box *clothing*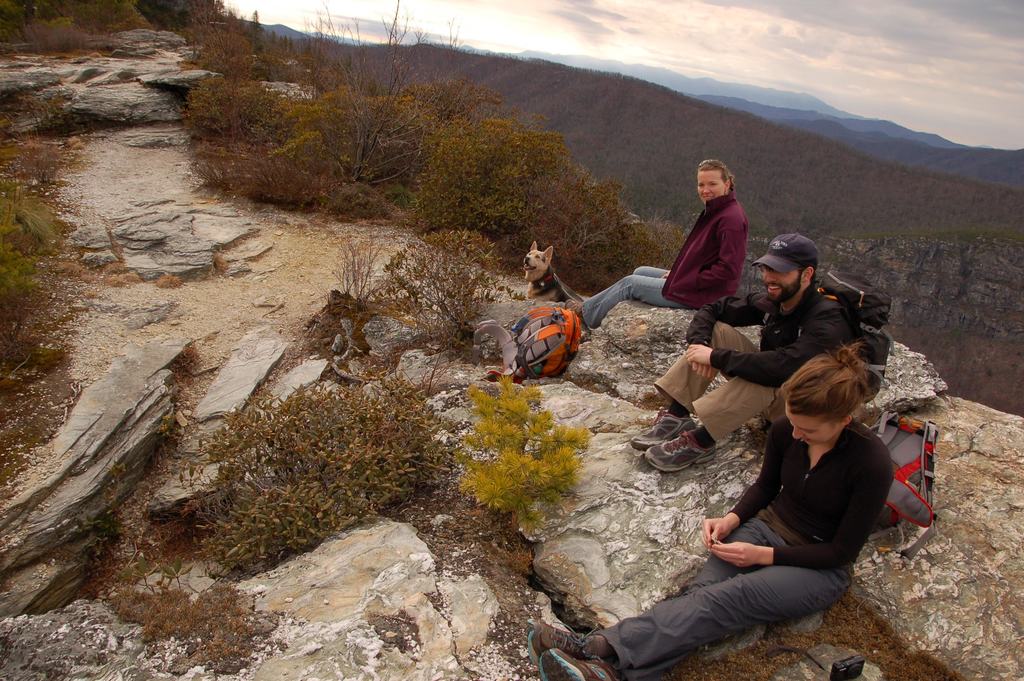
box=[593, 414, 893, 680]
